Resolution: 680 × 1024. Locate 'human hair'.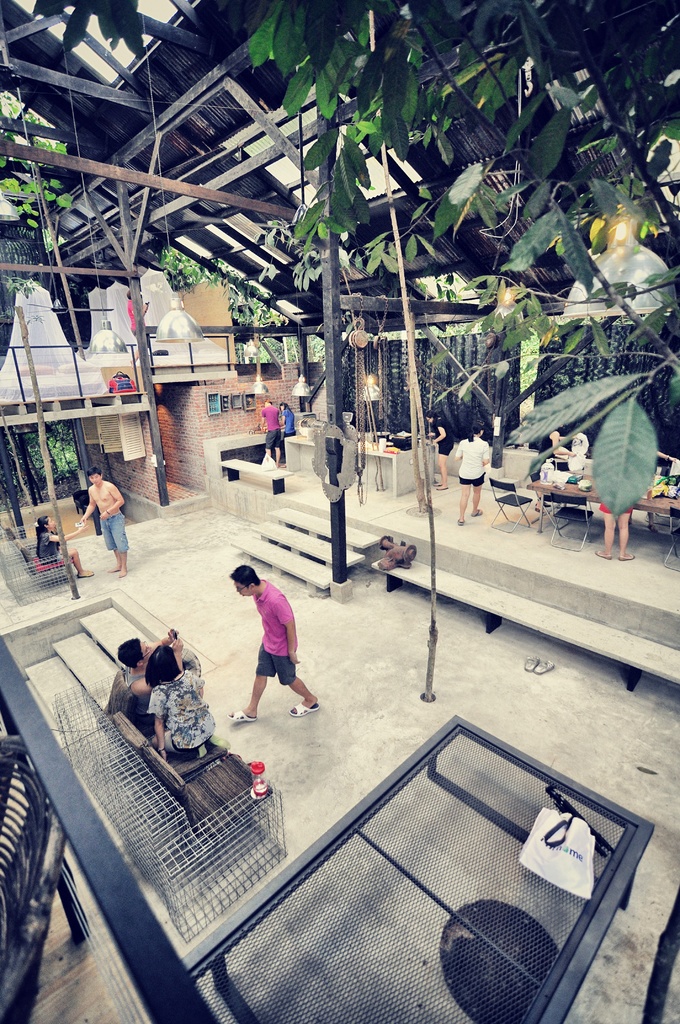
(33, 513, 61, 558).
